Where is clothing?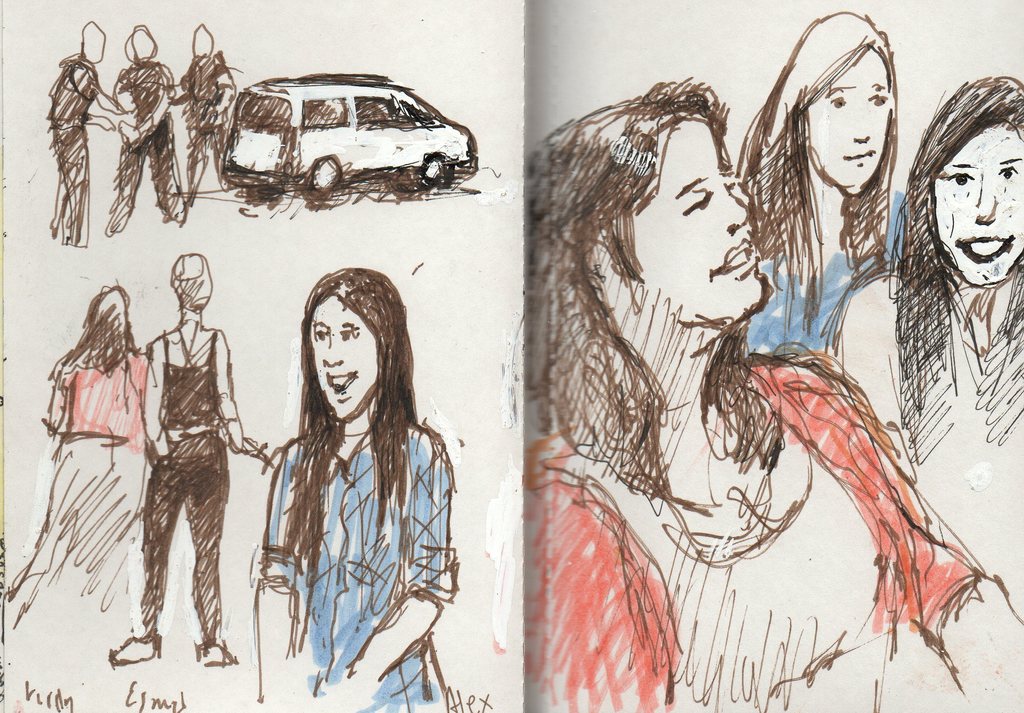
(x1=256, y1=426, x2=461, y2=710).
